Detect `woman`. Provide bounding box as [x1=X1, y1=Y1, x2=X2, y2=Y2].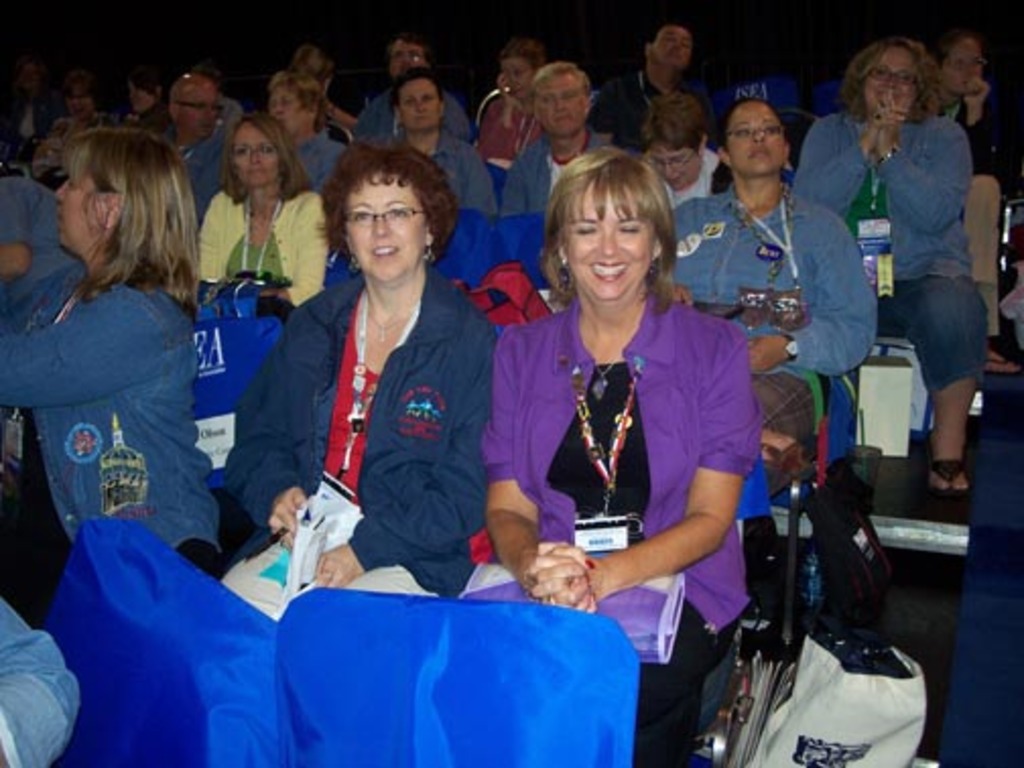
[x1=782, y1=37, x2=991, y2=490].
